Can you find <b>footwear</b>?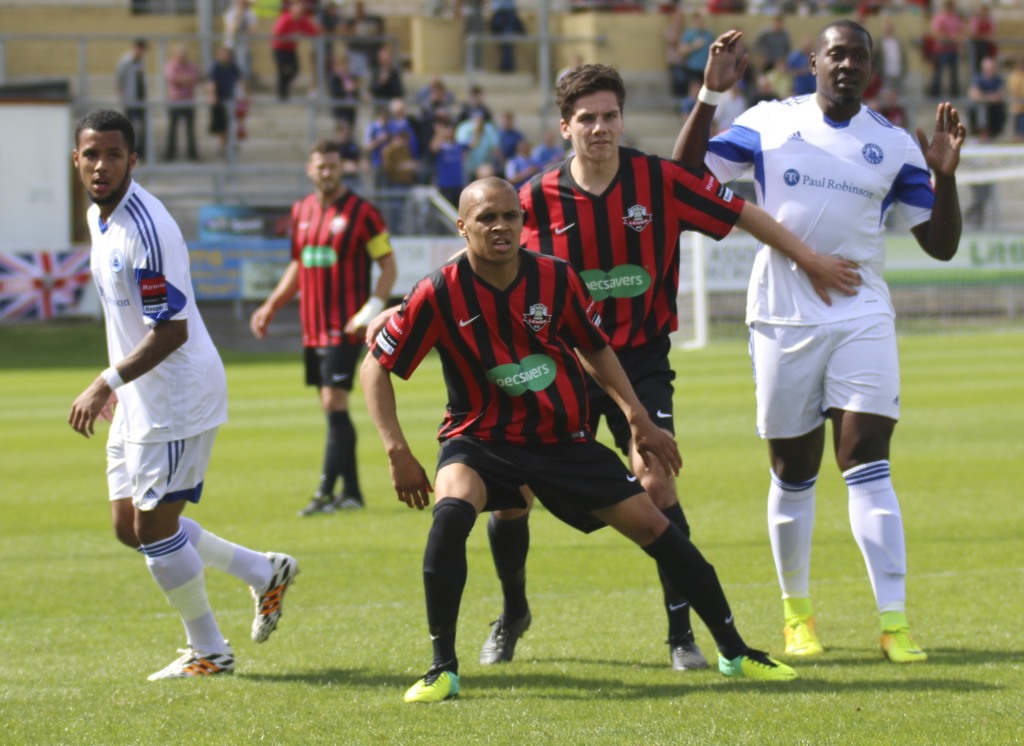
Yes, bounding box: rect(876, 626, 927, 663).
